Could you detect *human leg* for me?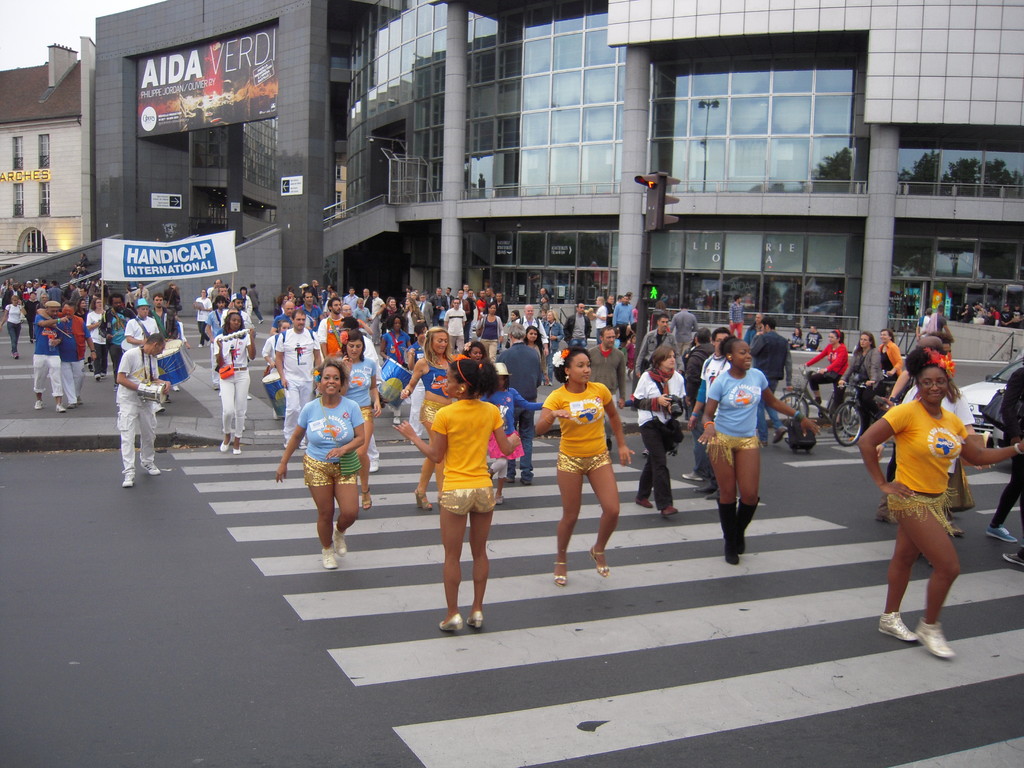
Detection result: bbox=(66, 364, 76, 408).
